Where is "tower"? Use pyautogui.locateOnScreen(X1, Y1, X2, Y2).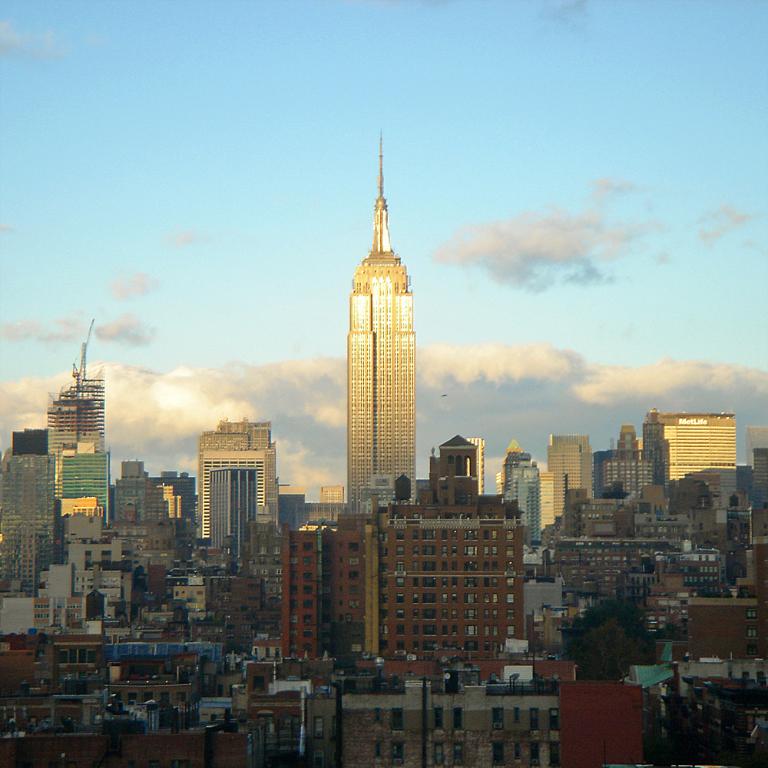
pyautogui.locateOnScreen(540, 435, 594, 521).
